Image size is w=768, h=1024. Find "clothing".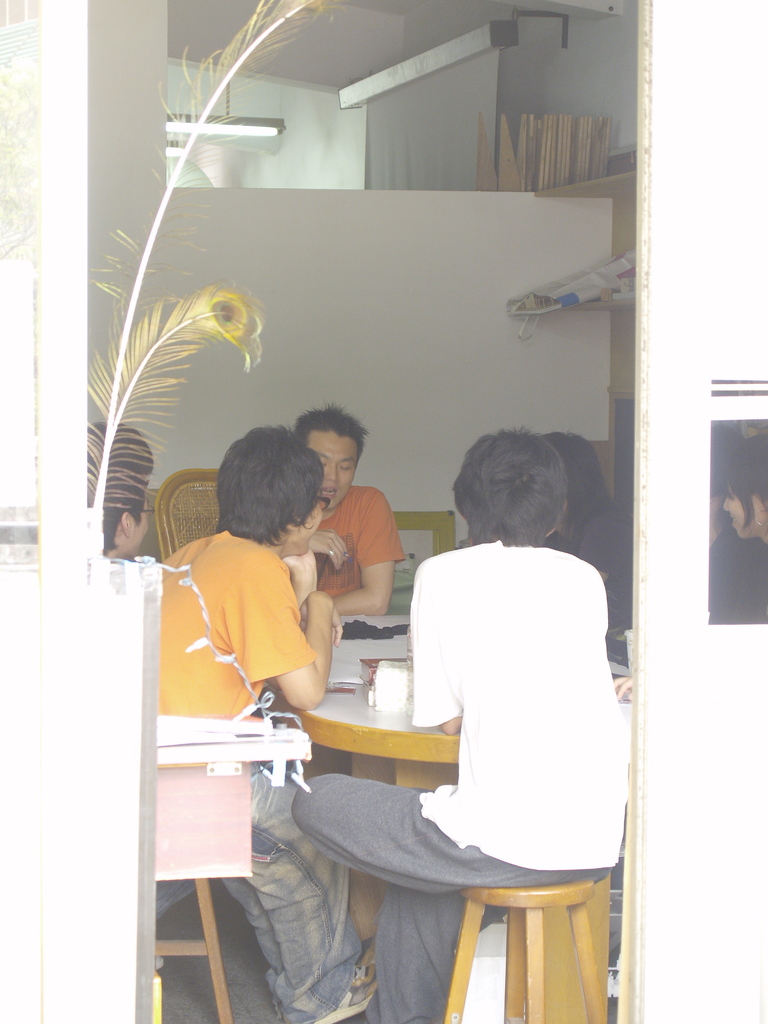
305:476:412:605.
